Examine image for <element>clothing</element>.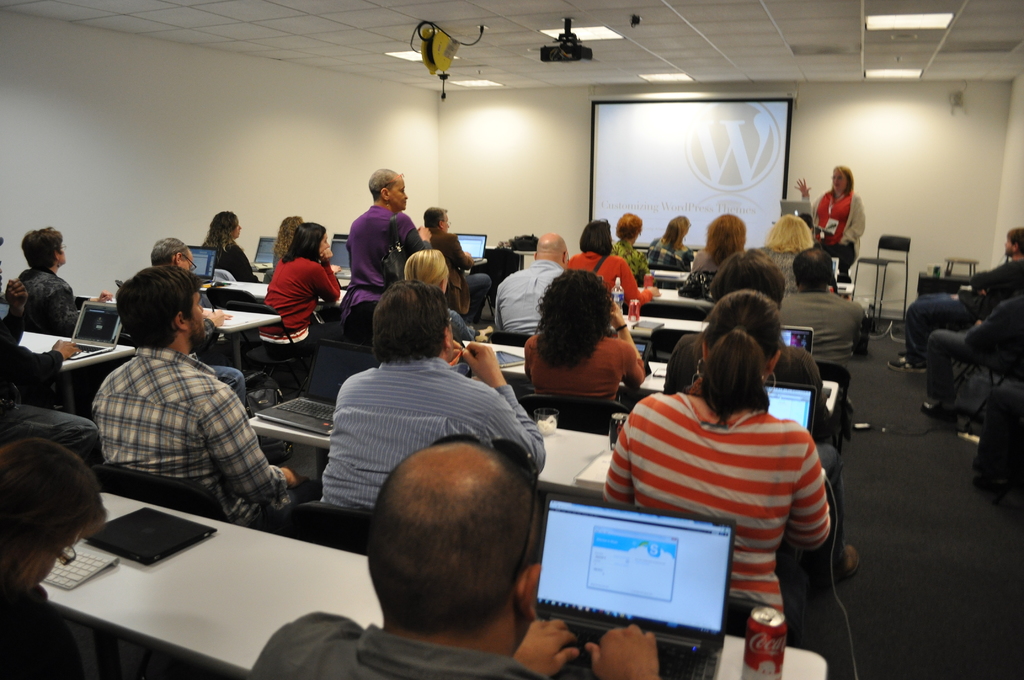
Examination result: (523, 334, 649, 401).
